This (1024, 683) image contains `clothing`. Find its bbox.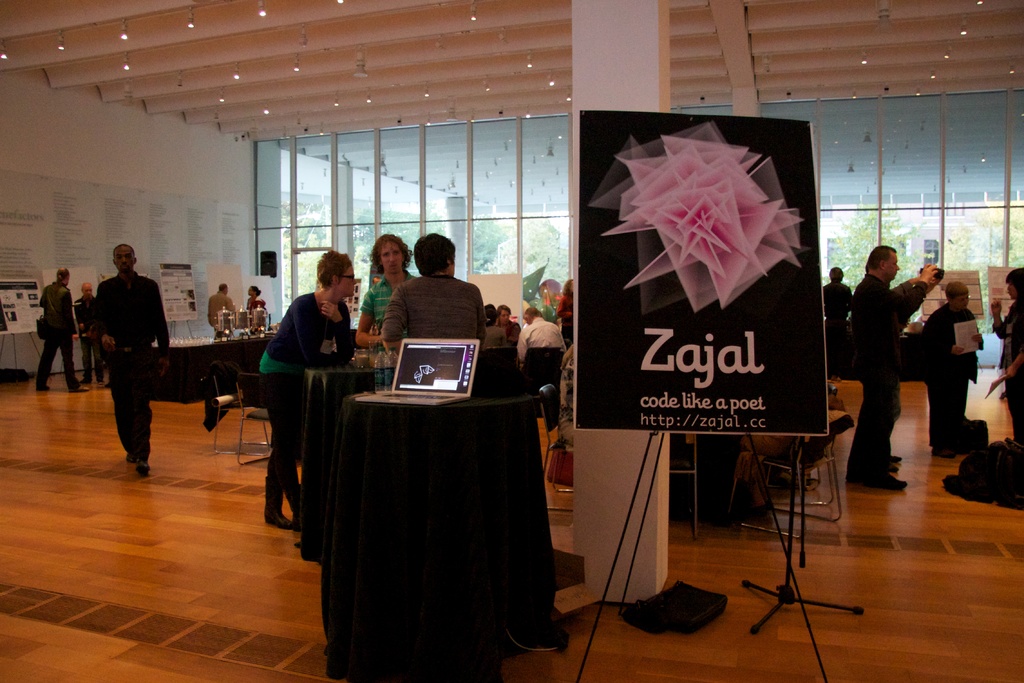
(360,274,413,388).
